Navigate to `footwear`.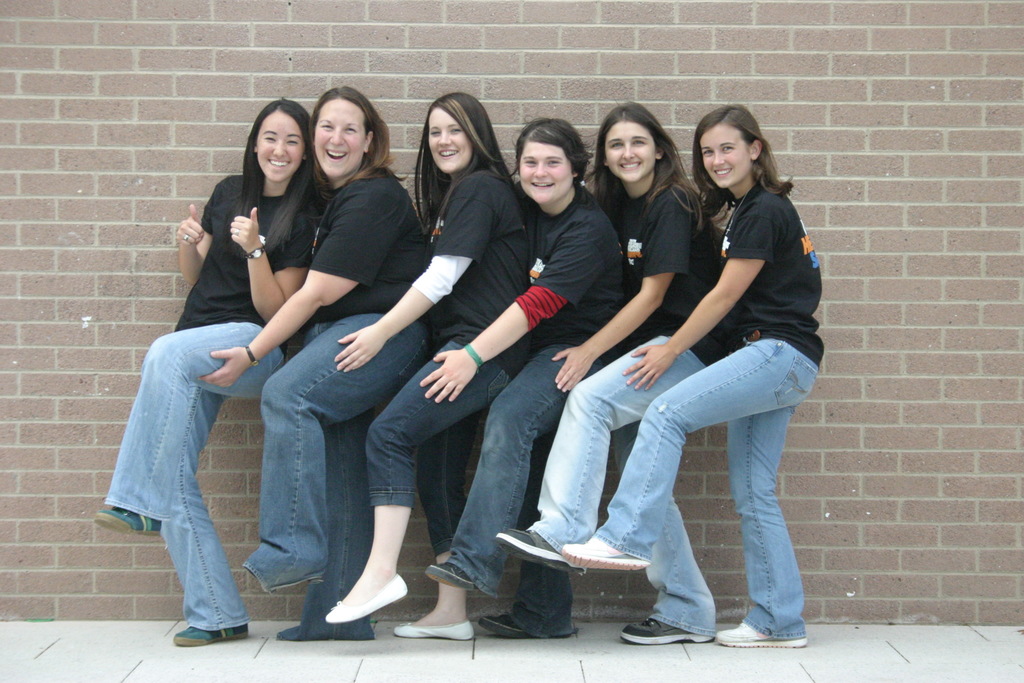
Navigation target: [620, 620, 708, 646].
